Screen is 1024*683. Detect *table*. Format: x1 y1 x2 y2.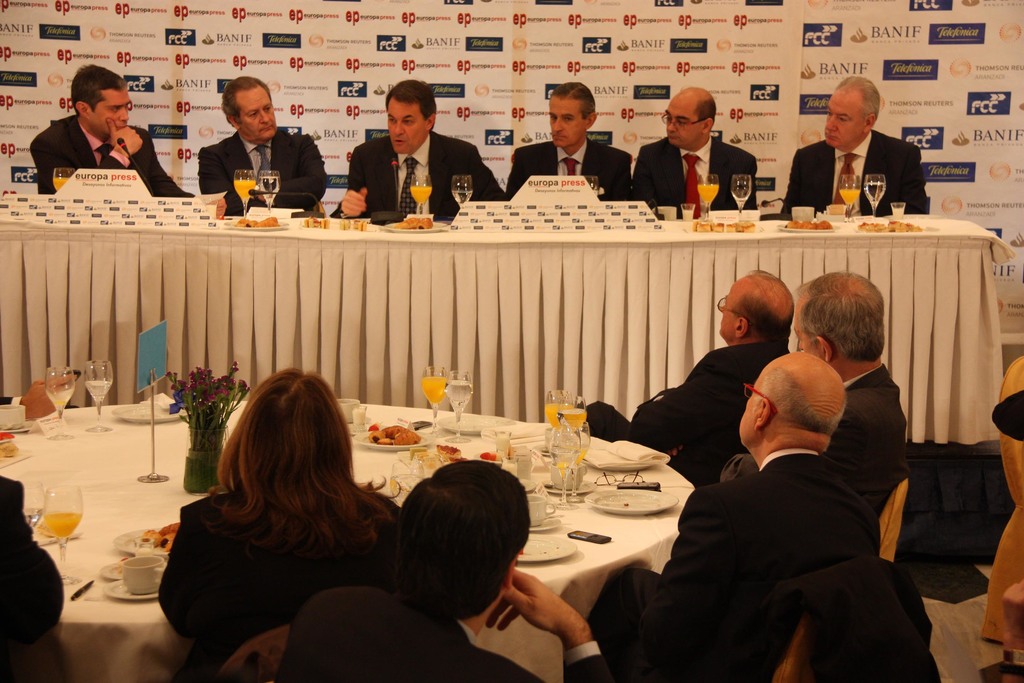
1 202 999 432.
